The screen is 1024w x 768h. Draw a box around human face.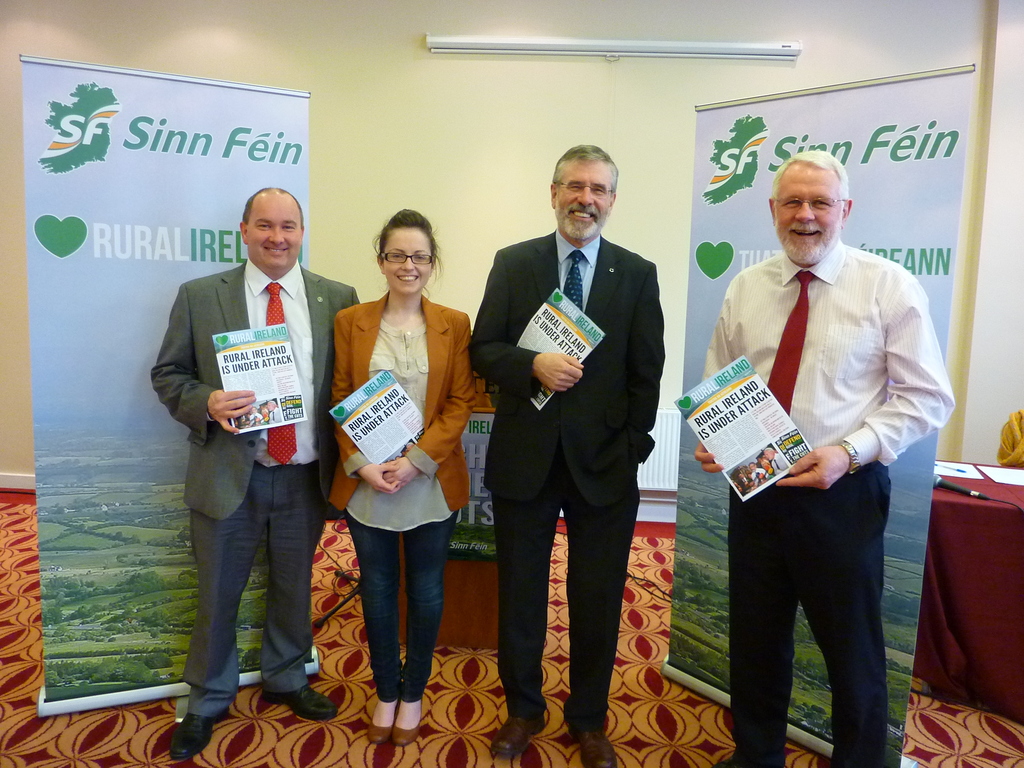
(246, 197, 301, 267).
